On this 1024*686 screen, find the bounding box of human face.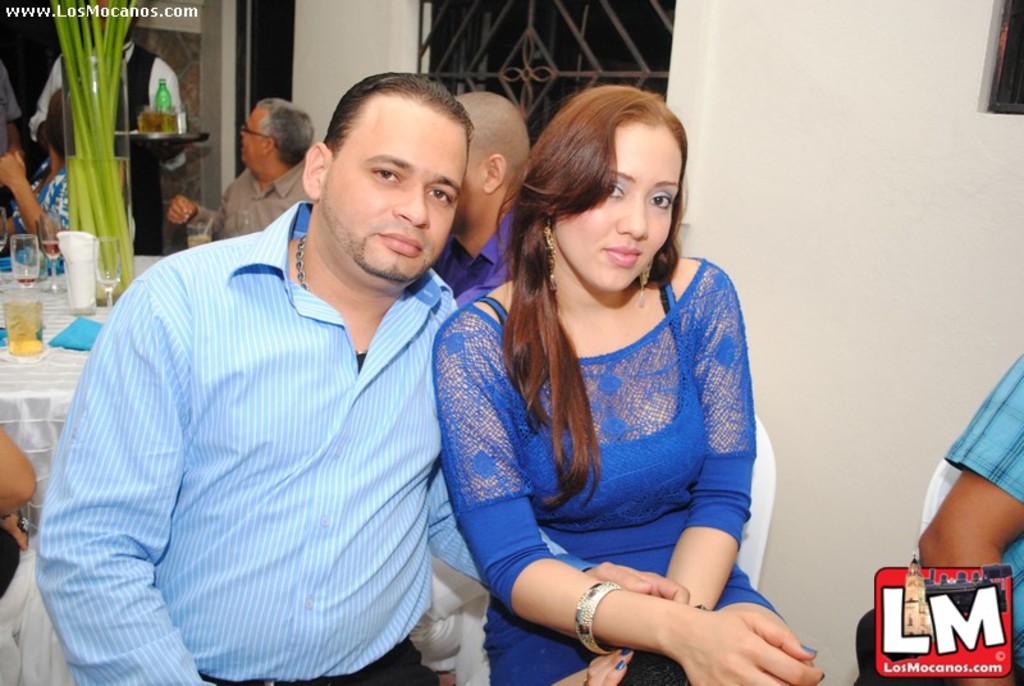
Bounding box: (320,96,466,280).
